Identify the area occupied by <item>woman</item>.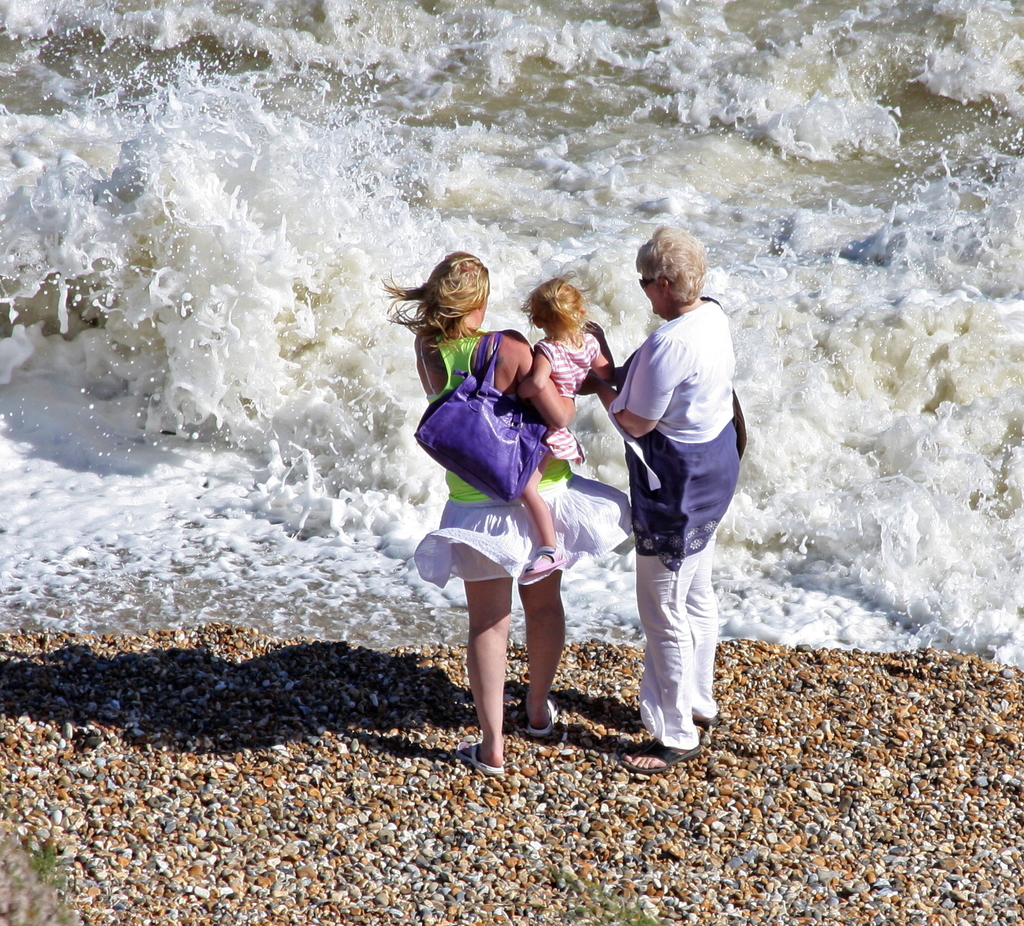
Area: BBox(422, 273, 596, 772).
